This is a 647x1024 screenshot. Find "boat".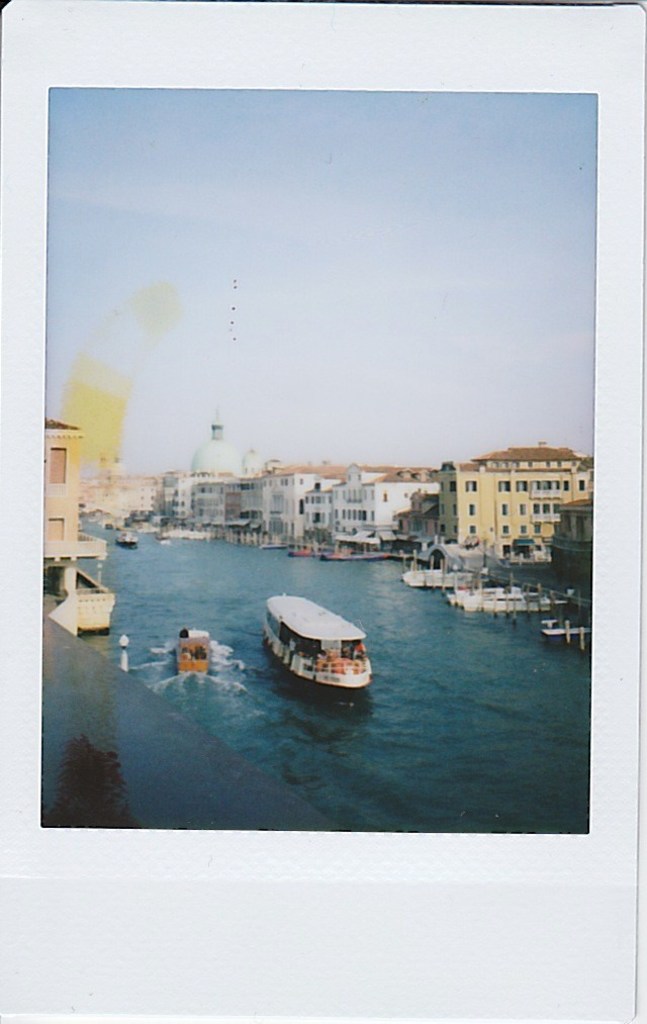
Bounding box: detection(115, 531, 143, 548).
